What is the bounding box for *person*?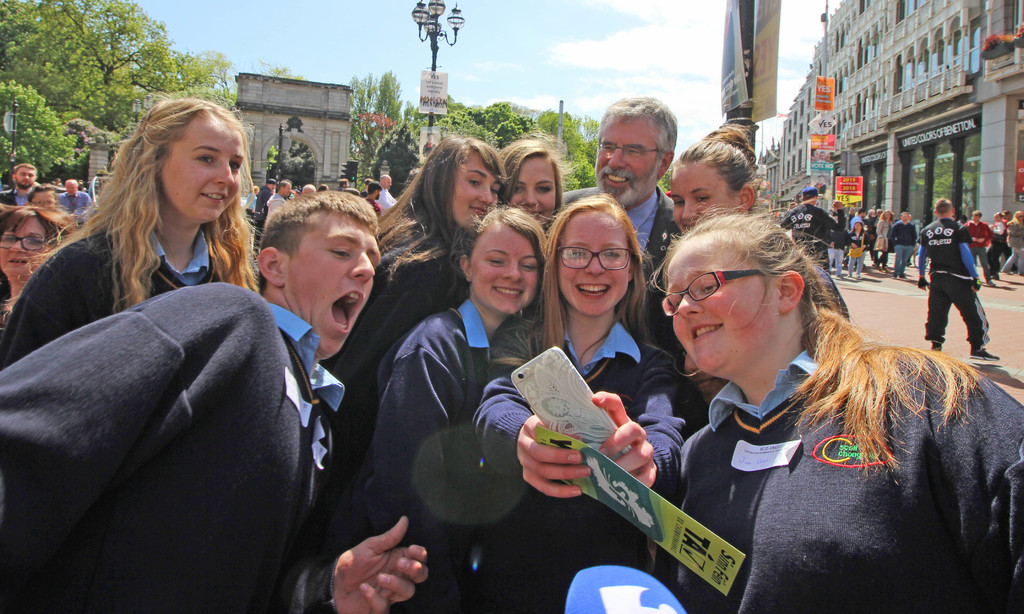
[346,202,548,613].
